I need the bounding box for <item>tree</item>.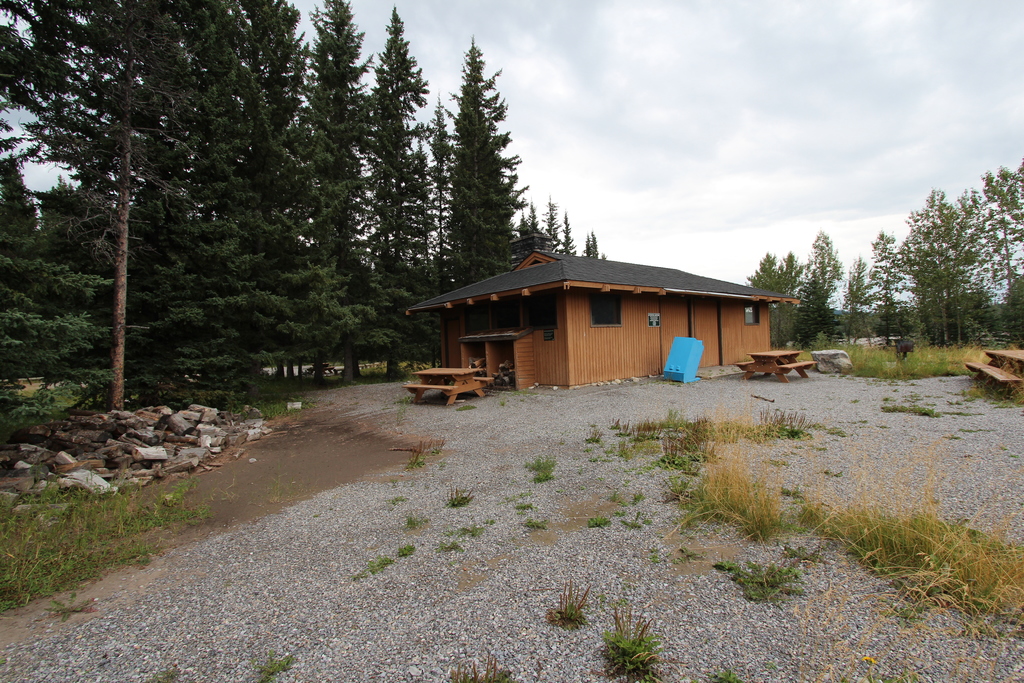
Here it is: rect(431, 53, 538, 268).
